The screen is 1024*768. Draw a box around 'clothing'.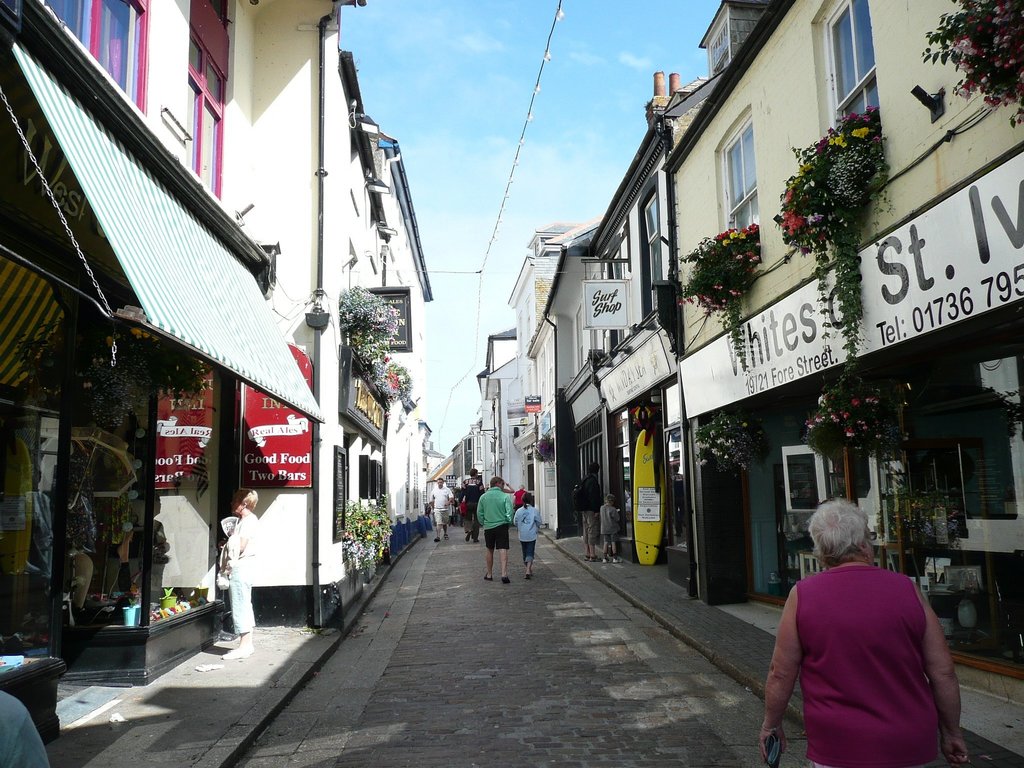
x1=508 y1=497 x2=541 y2=561.
